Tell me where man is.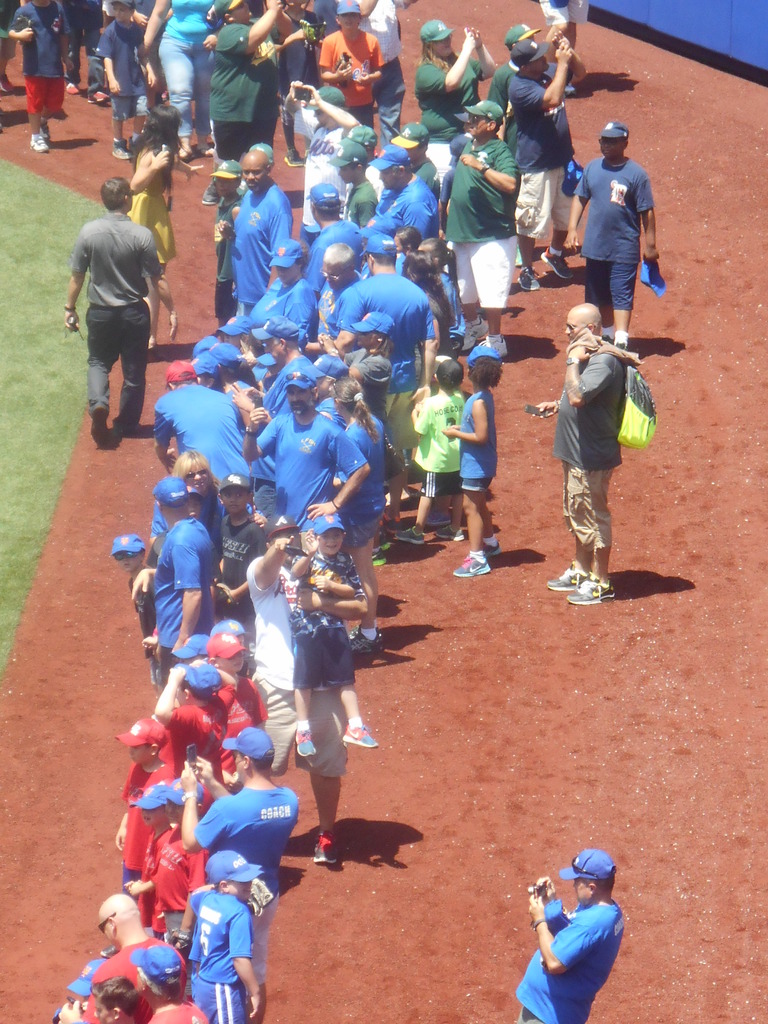
man is at [left=436, top=98, right=532, bottom=351].
